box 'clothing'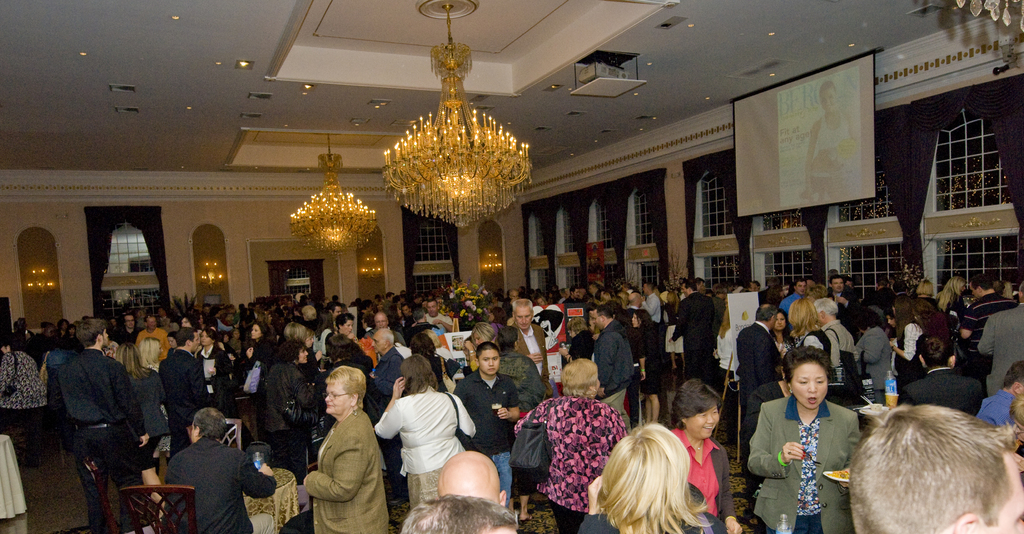
982, 294, 1023, 382
